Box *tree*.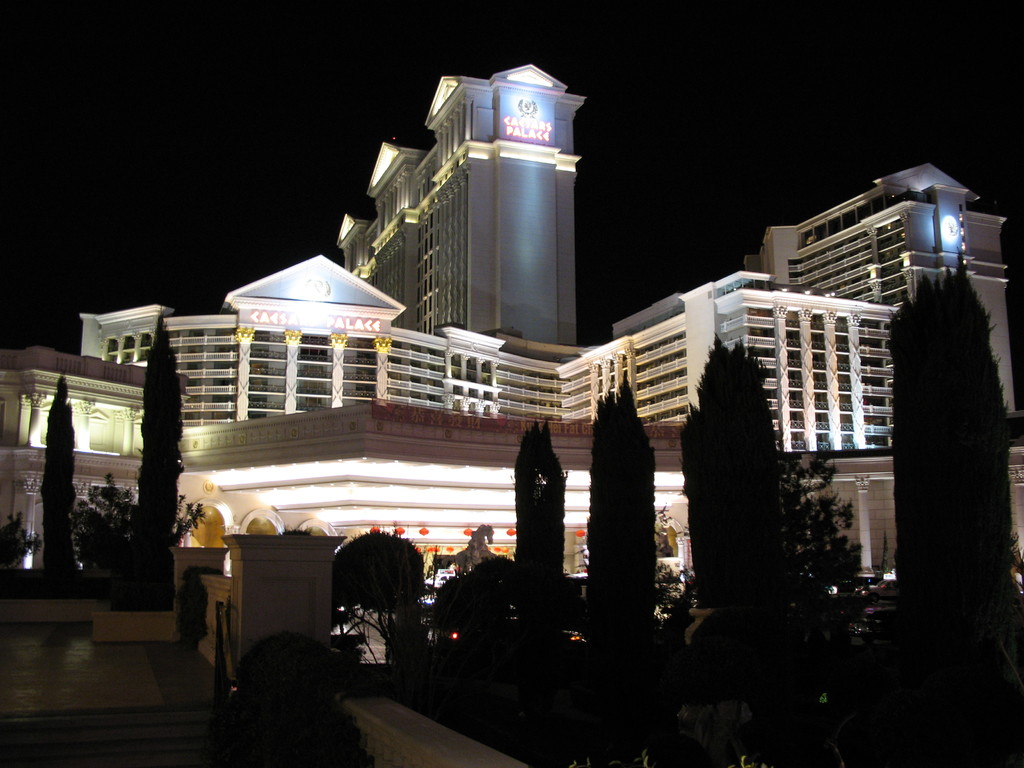
178/569/212/648.
